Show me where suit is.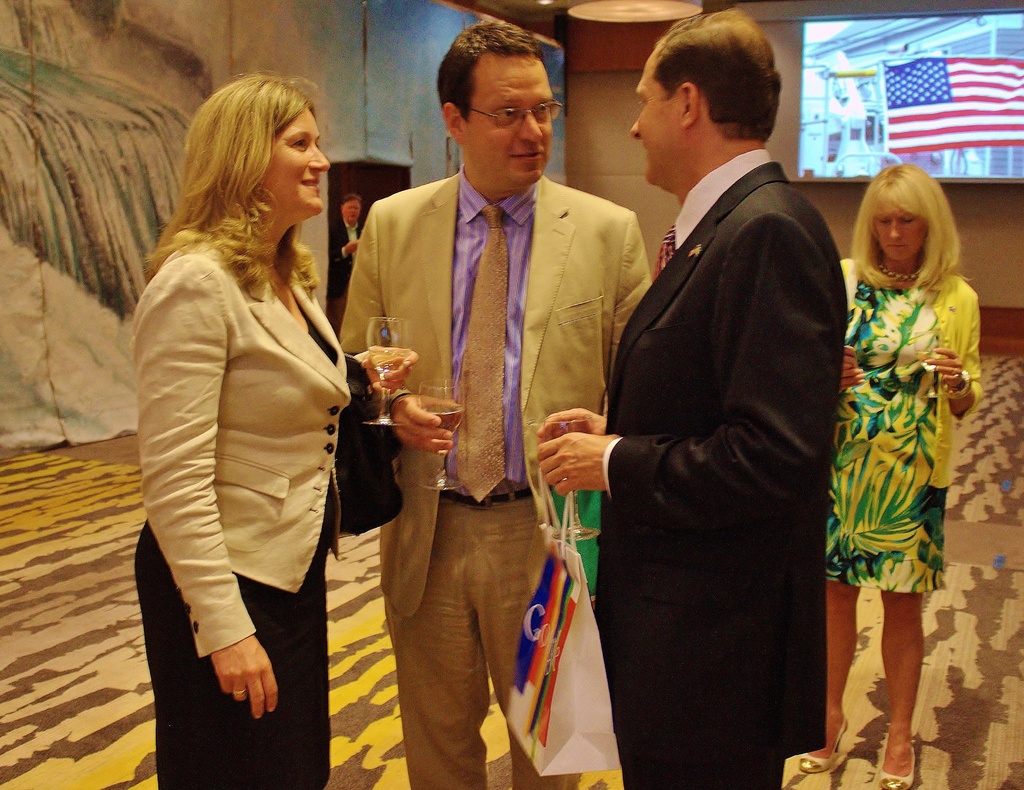
suit is at [x1=594, y1=13, x2=868, y2=789].
